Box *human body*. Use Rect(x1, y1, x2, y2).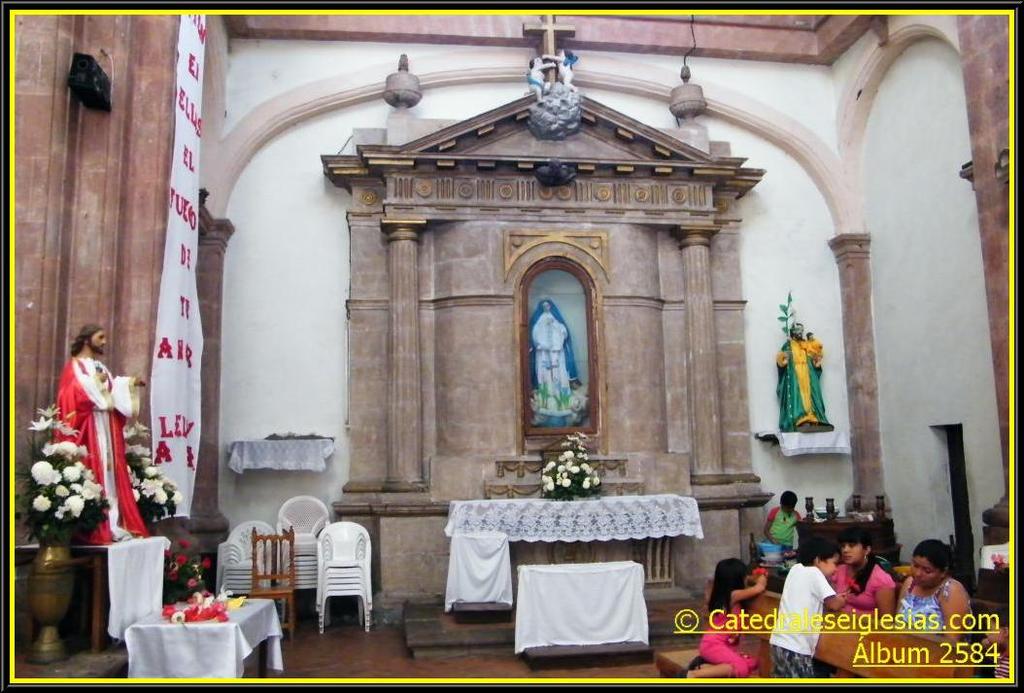
Rect(775, 528, 850, 680).
